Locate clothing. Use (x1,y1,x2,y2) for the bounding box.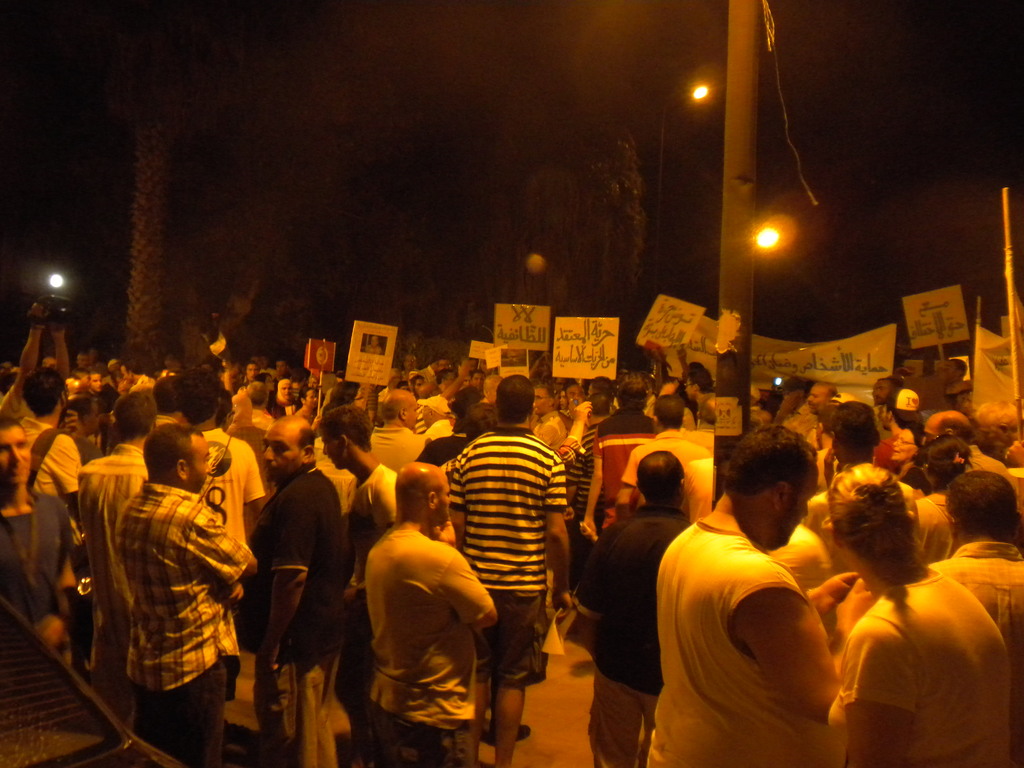
(563,403,606,442).
